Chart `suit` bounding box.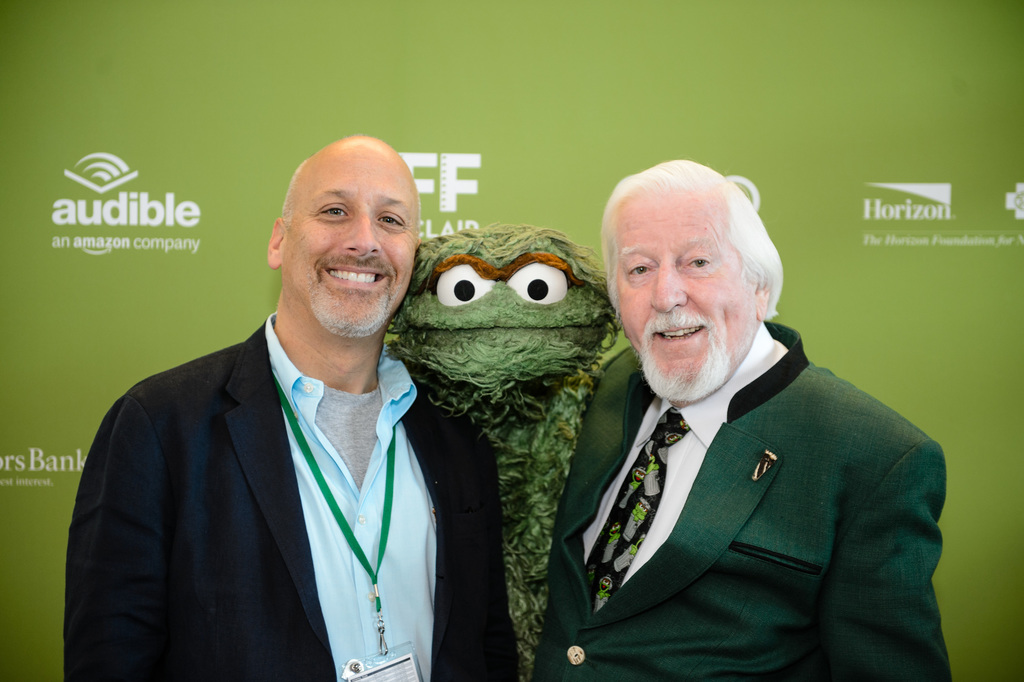
Charted: [44, 302, 523, 681].
